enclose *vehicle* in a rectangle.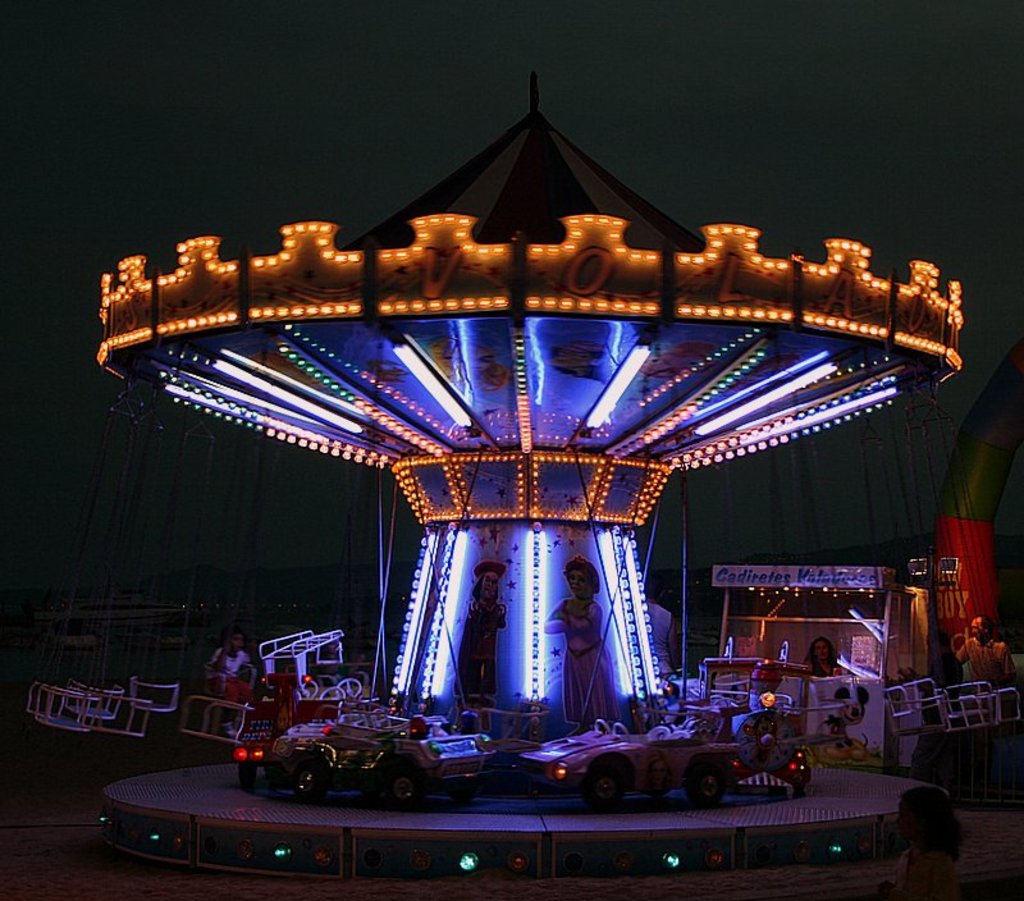
[left=814, top=677, right=872, bottom=765].
